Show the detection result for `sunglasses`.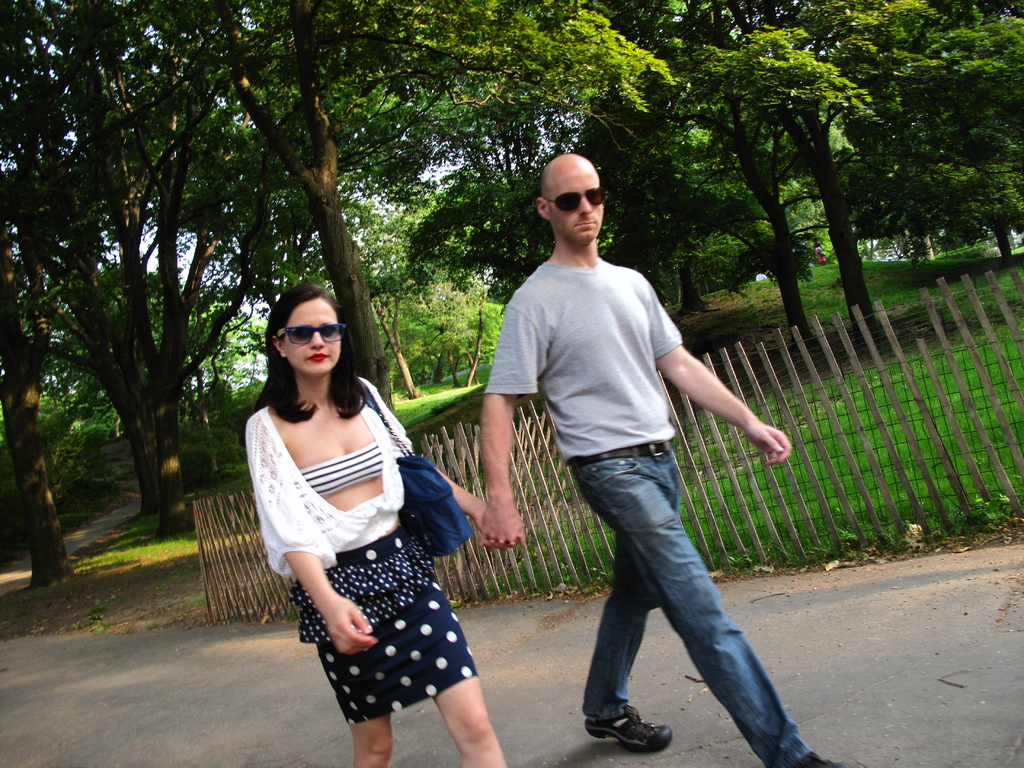
left=276, top=323, right=346, bottom=346.
